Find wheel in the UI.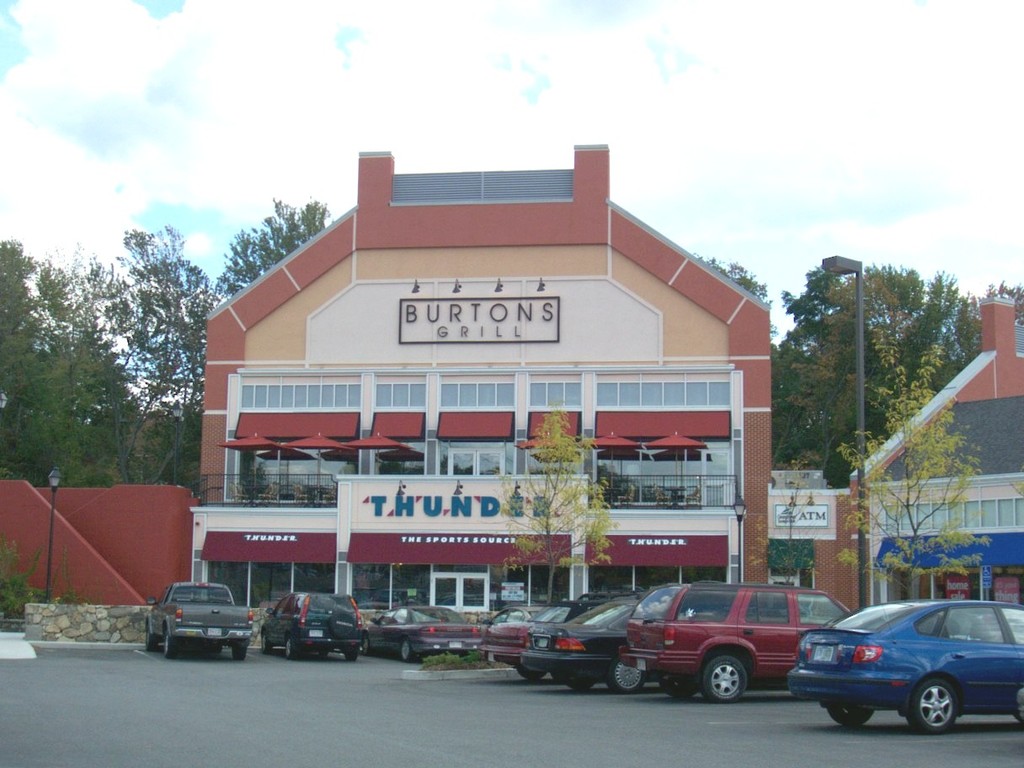
UI element at 906,676,961,733.
